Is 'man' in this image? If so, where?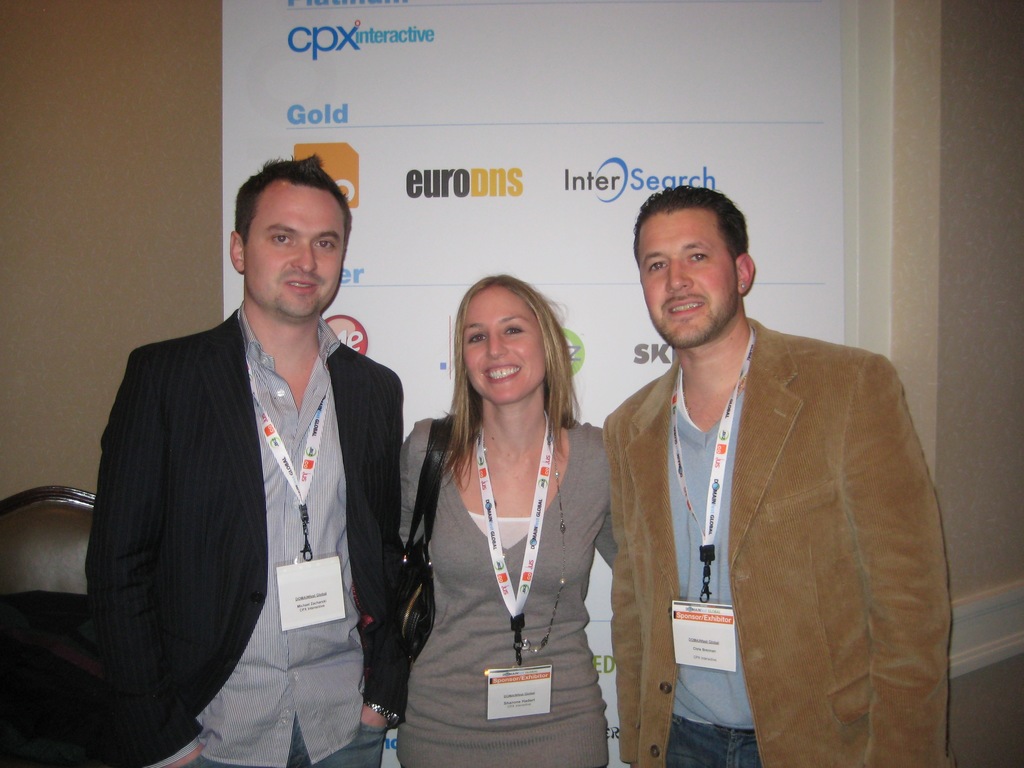
Yes, at {"left": 580, "top": 177, "right": 934, "bottom": 742}.
